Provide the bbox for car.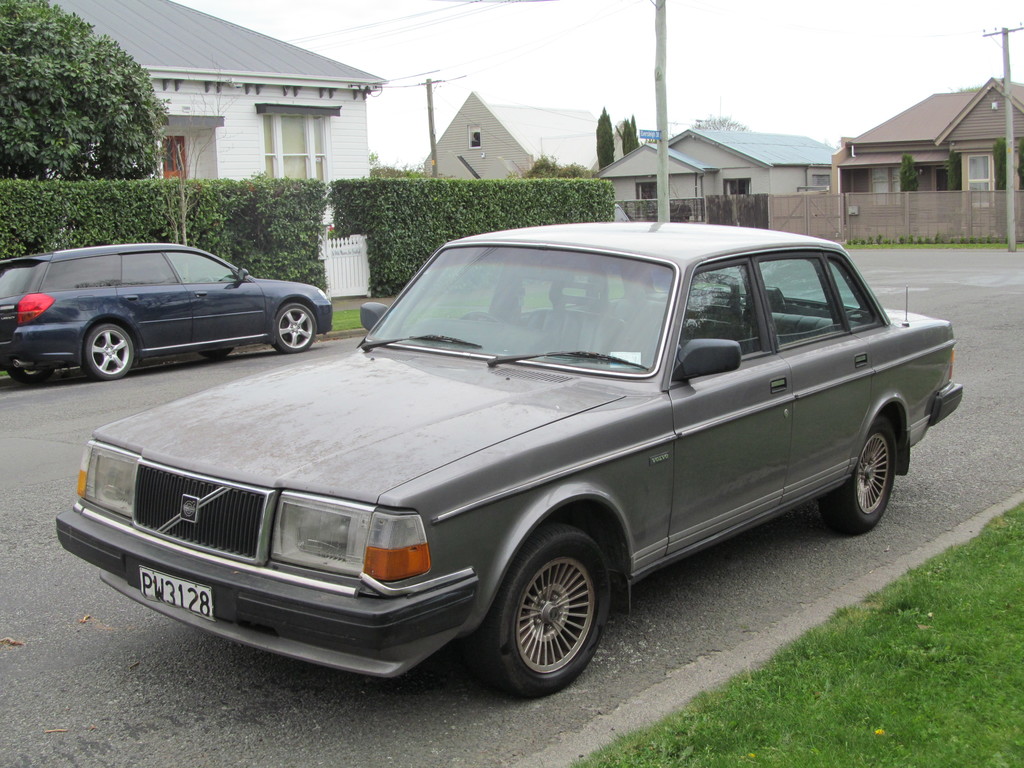
[x1=0, y1=237, x2=335, y2=385].
